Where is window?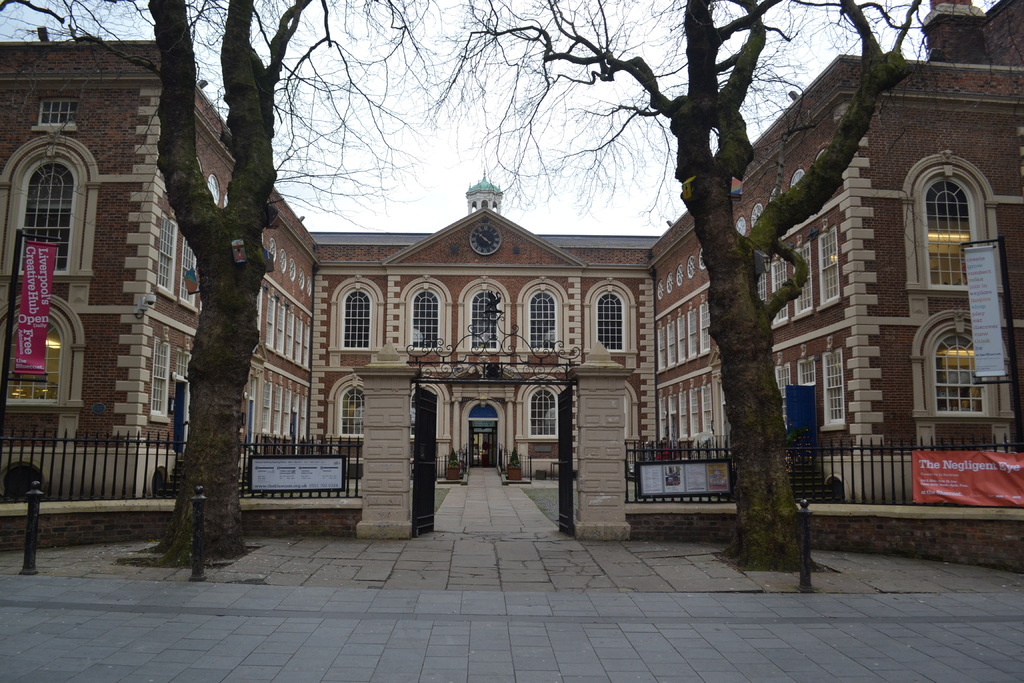
(700, 302, 706, 356).
